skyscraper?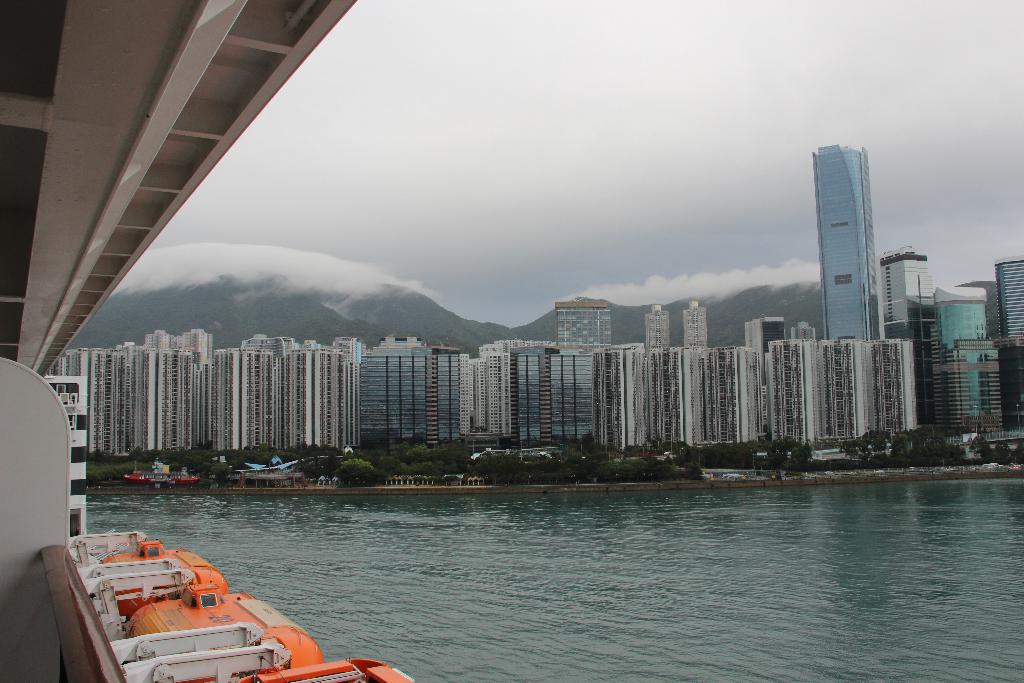
546, 288, 609, 350
